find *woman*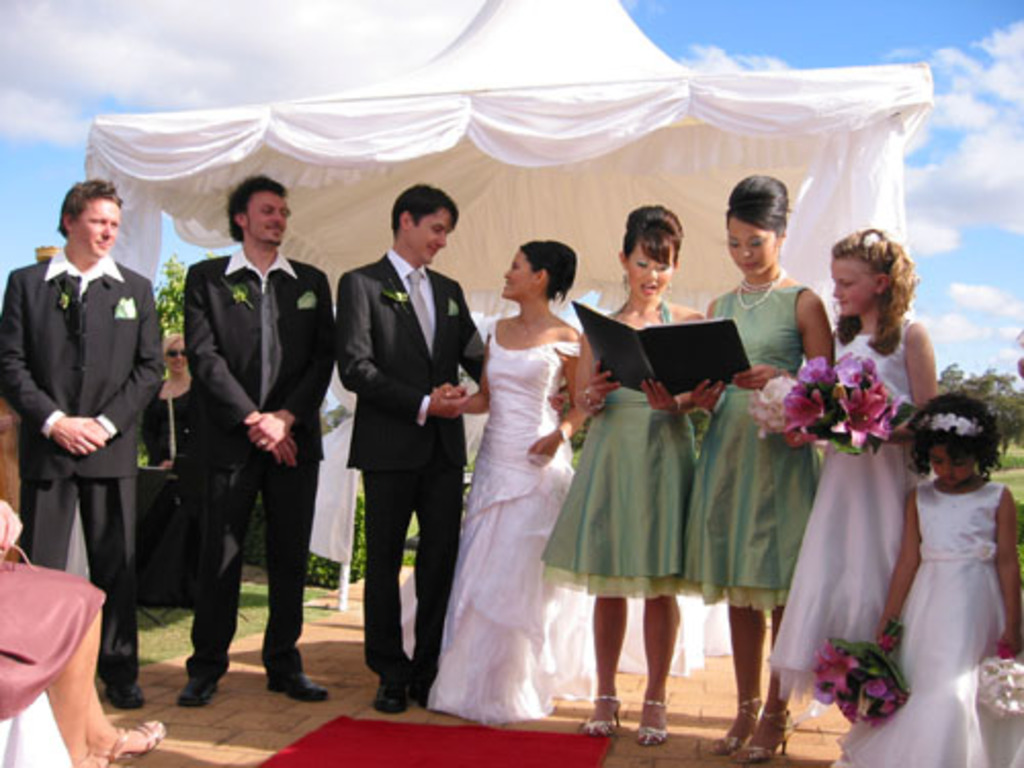
[539,199,727,750]
